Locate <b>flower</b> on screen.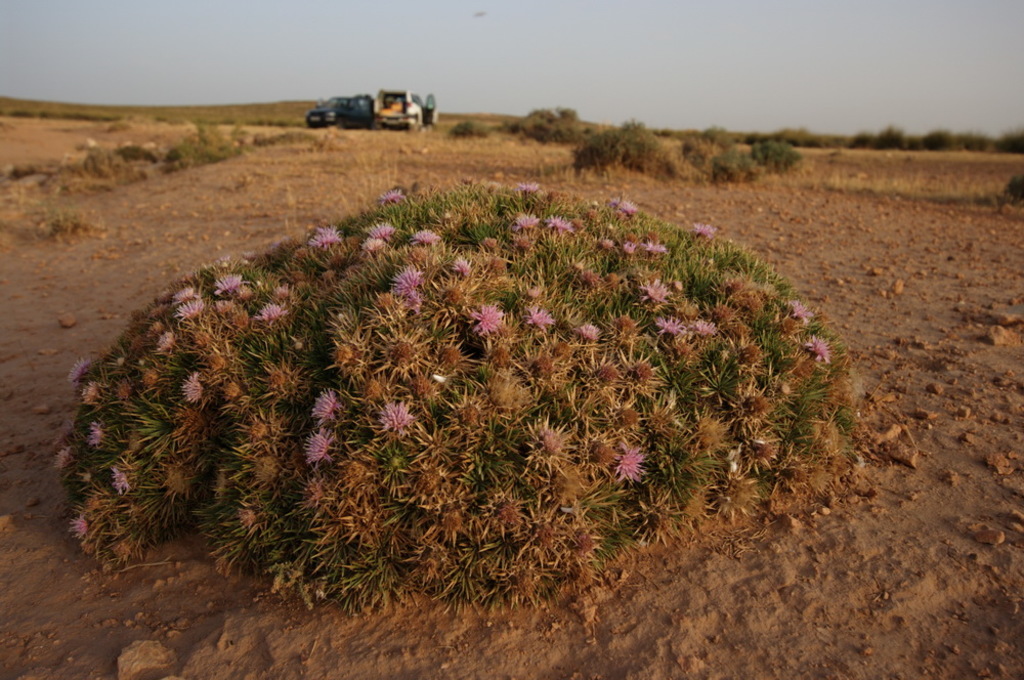
On screen at (362, 223, 395, 242).
